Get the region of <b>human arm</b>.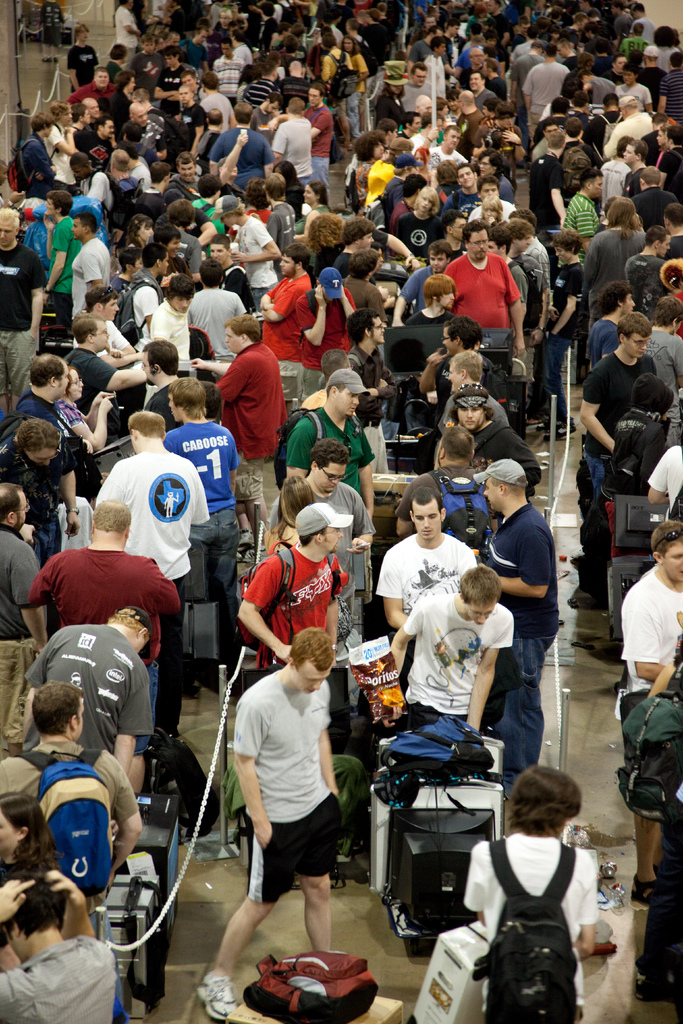
select_region(215, 126, 250, 187).
